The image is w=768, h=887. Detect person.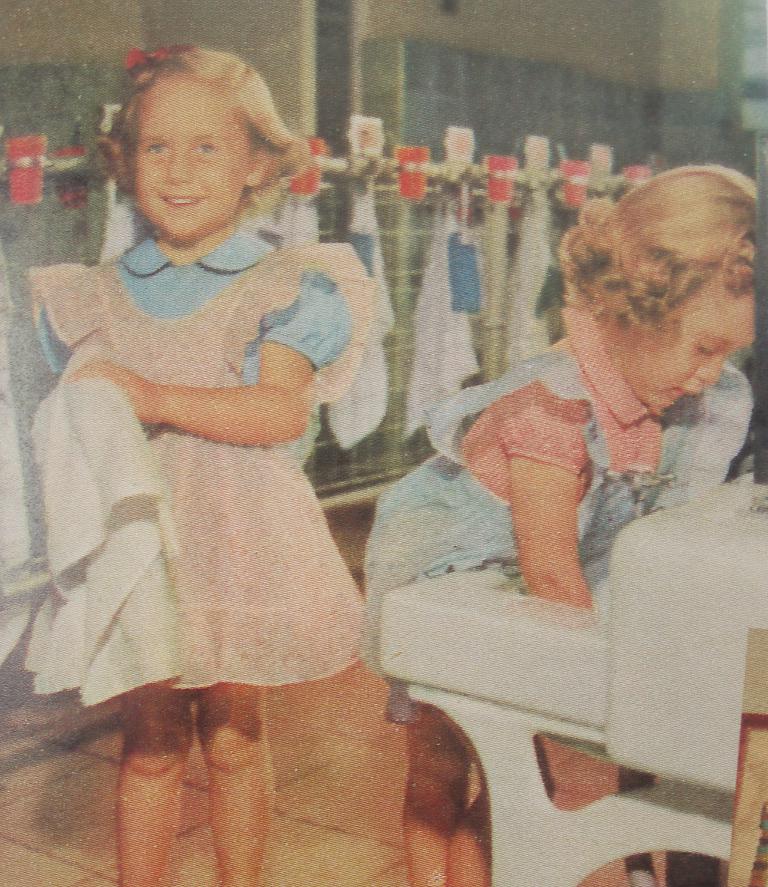
Detection: 35/45/410/808.
